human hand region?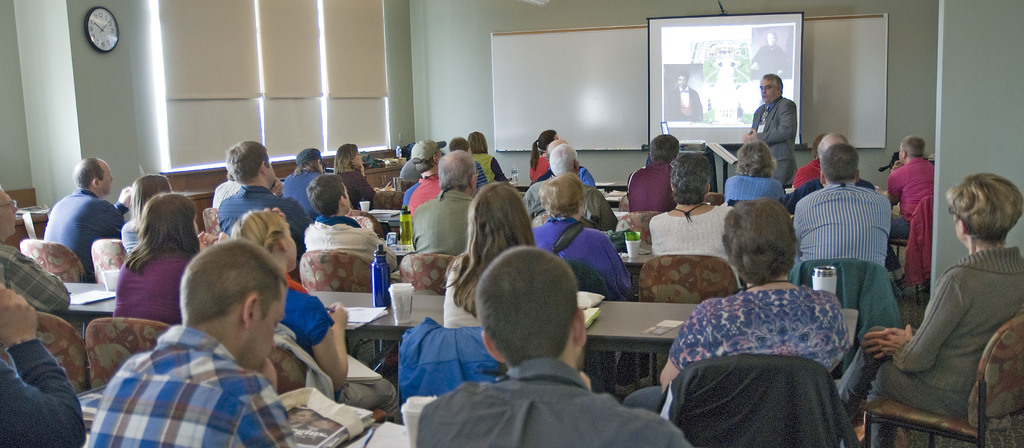
rect(579, 370, 592, 390)
